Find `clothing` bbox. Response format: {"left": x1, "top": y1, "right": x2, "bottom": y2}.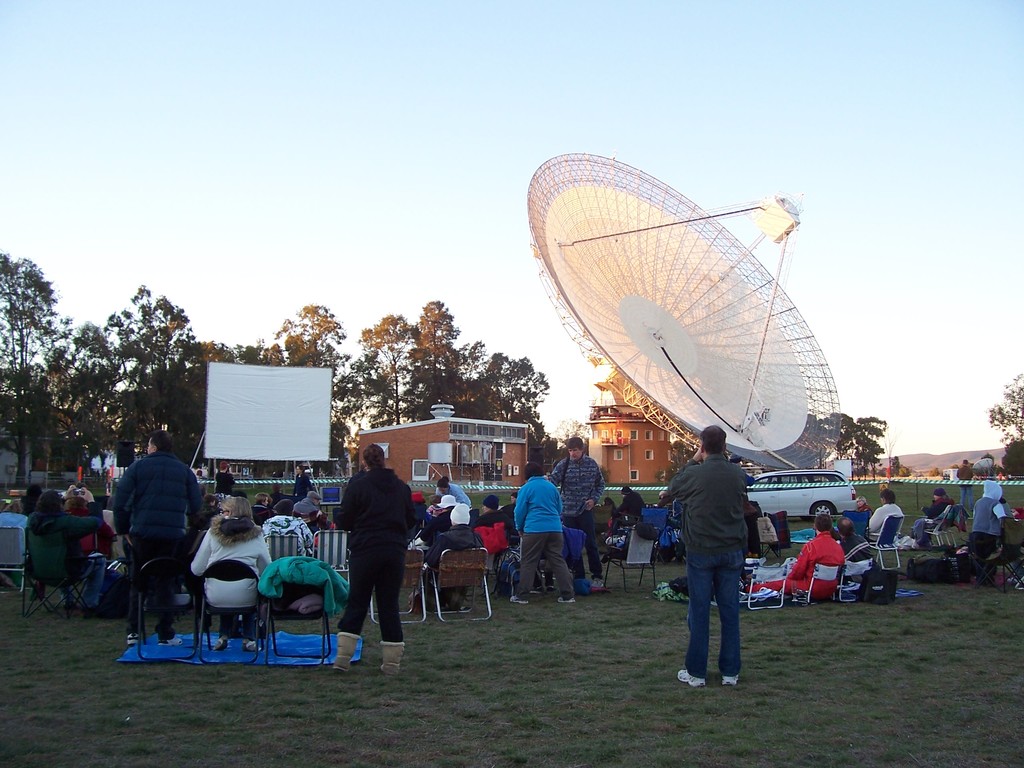
{"left": 23, "top": 507, "right": 106, "bottom": 617}.
